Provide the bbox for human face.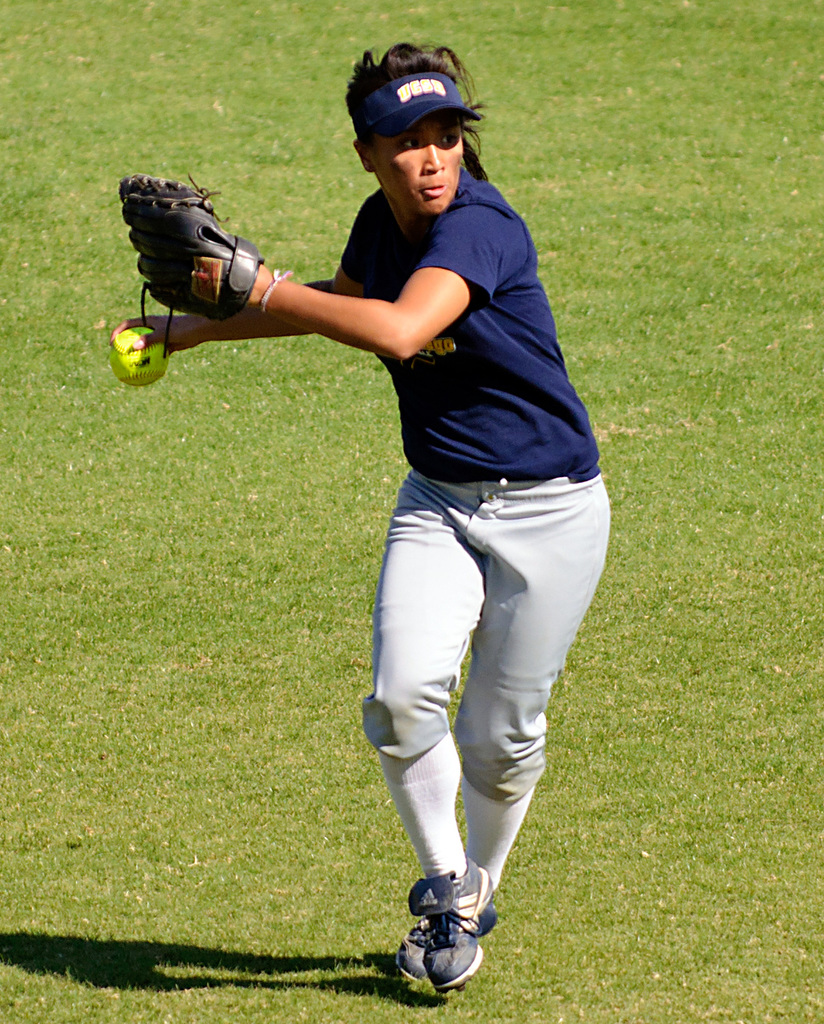
left=372, top=112, right=457, bottom=219.
